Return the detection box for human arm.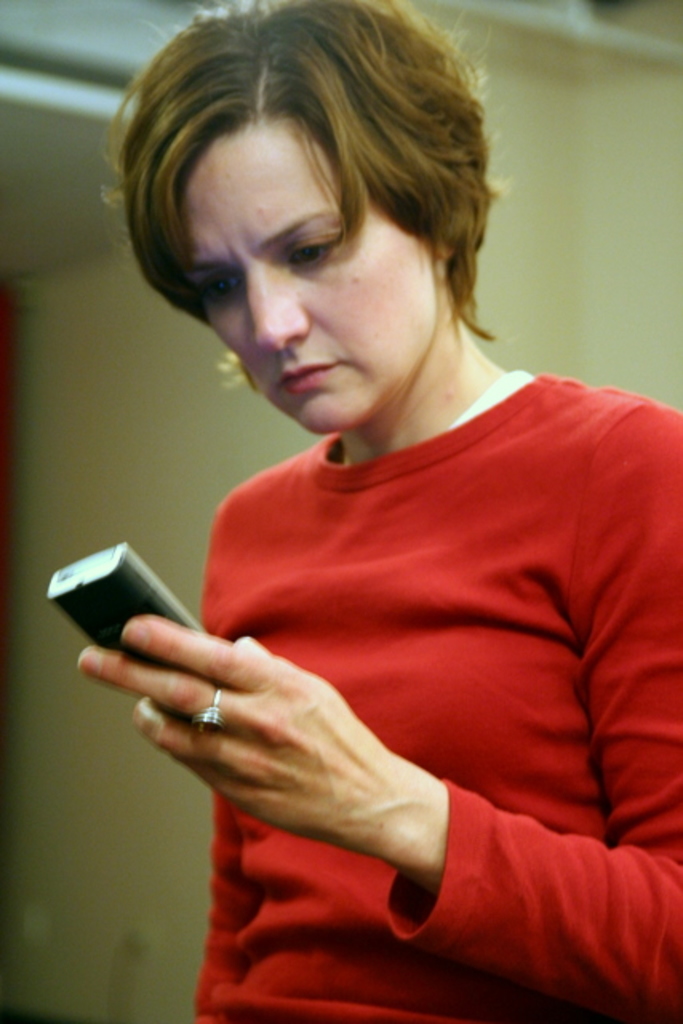
pyautogui.locateOnScreen(77, 403, 681, 1022).
